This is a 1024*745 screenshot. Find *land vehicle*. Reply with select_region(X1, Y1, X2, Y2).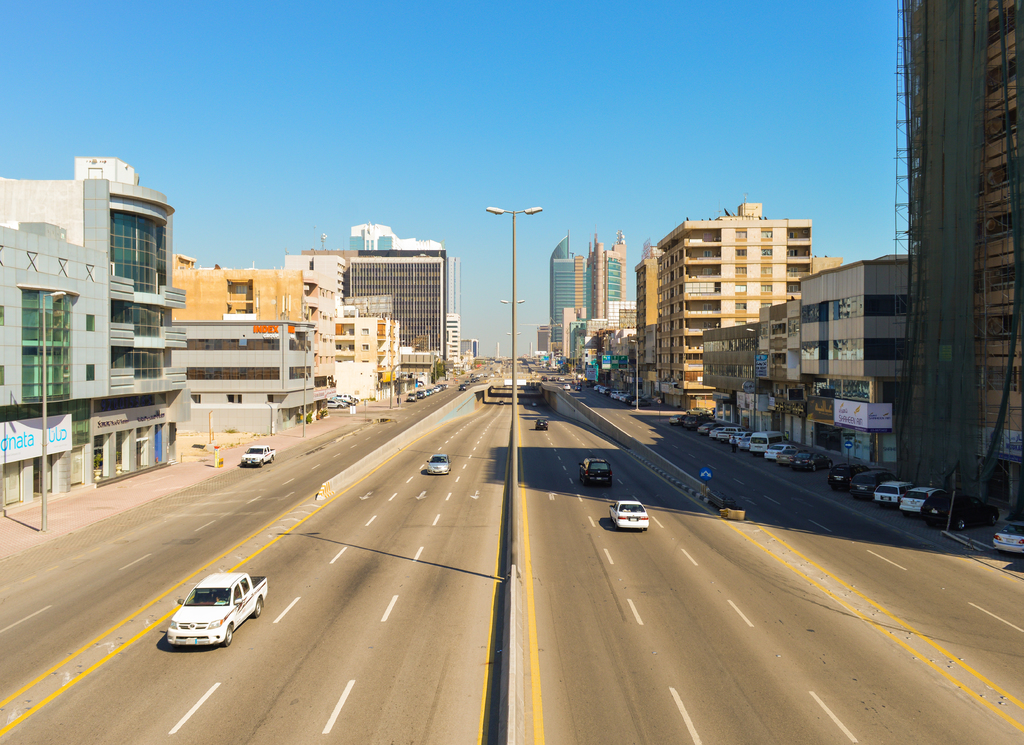
select_region(717, 424, 751, 440).
